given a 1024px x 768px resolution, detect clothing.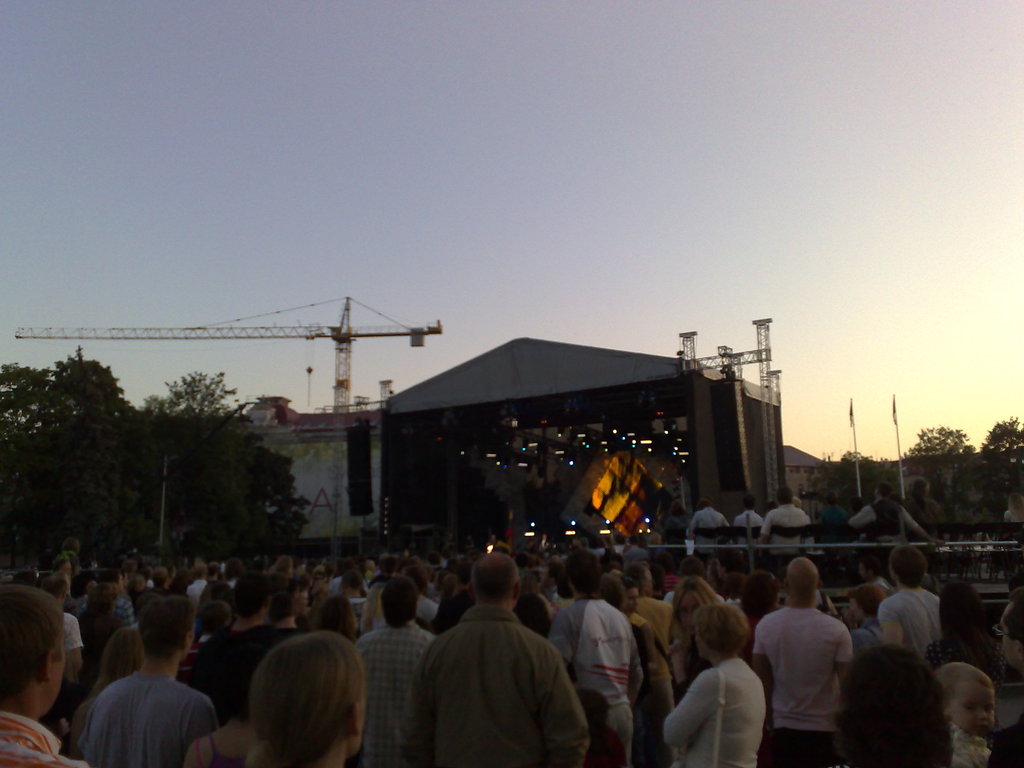
<region>545, 593, 650, 765</region>.
